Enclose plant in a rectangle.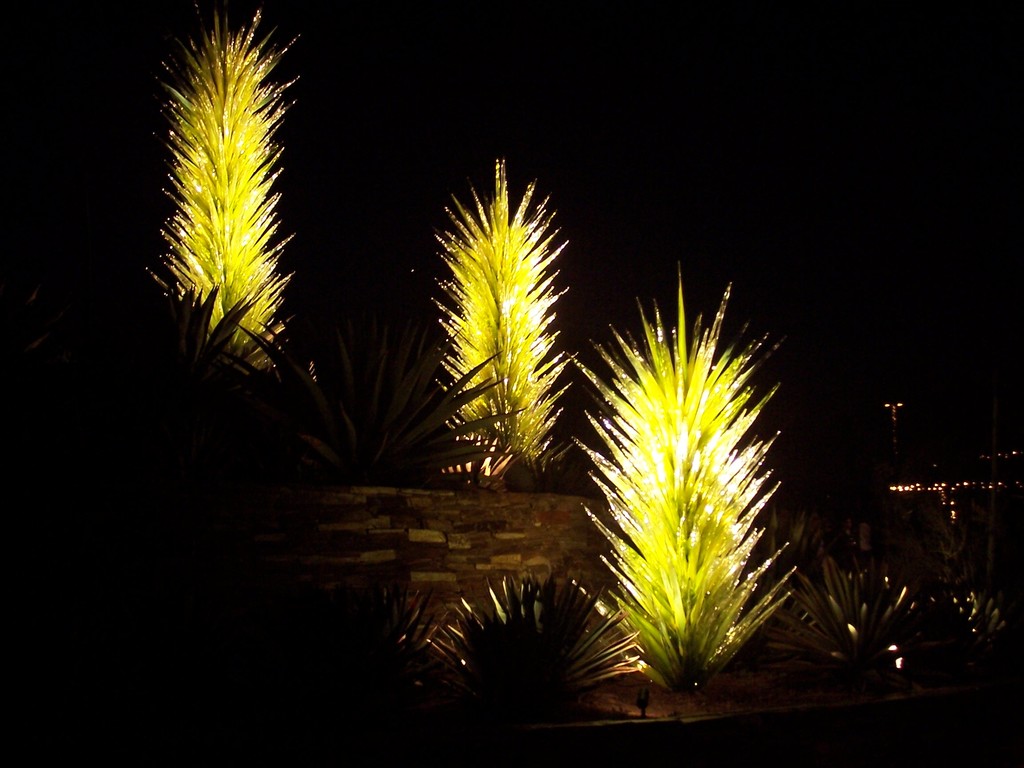
(558, 252, 822, 705).
